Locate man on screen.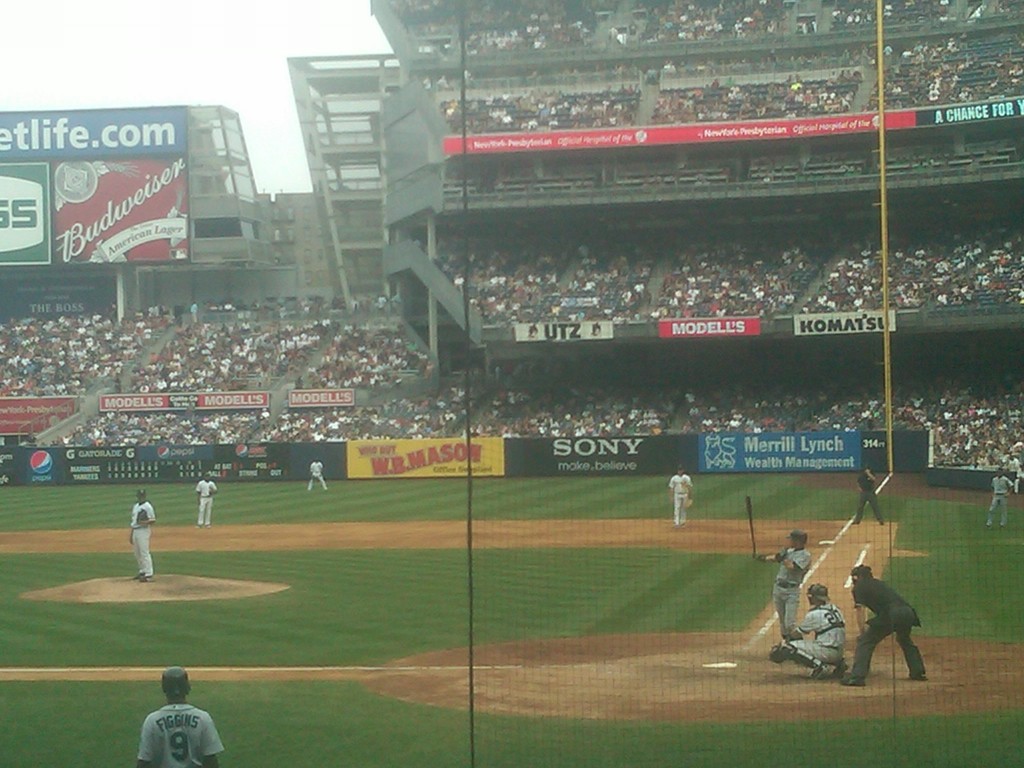
On screen at <bbox>124, 485, 154, 579</bbox>.
